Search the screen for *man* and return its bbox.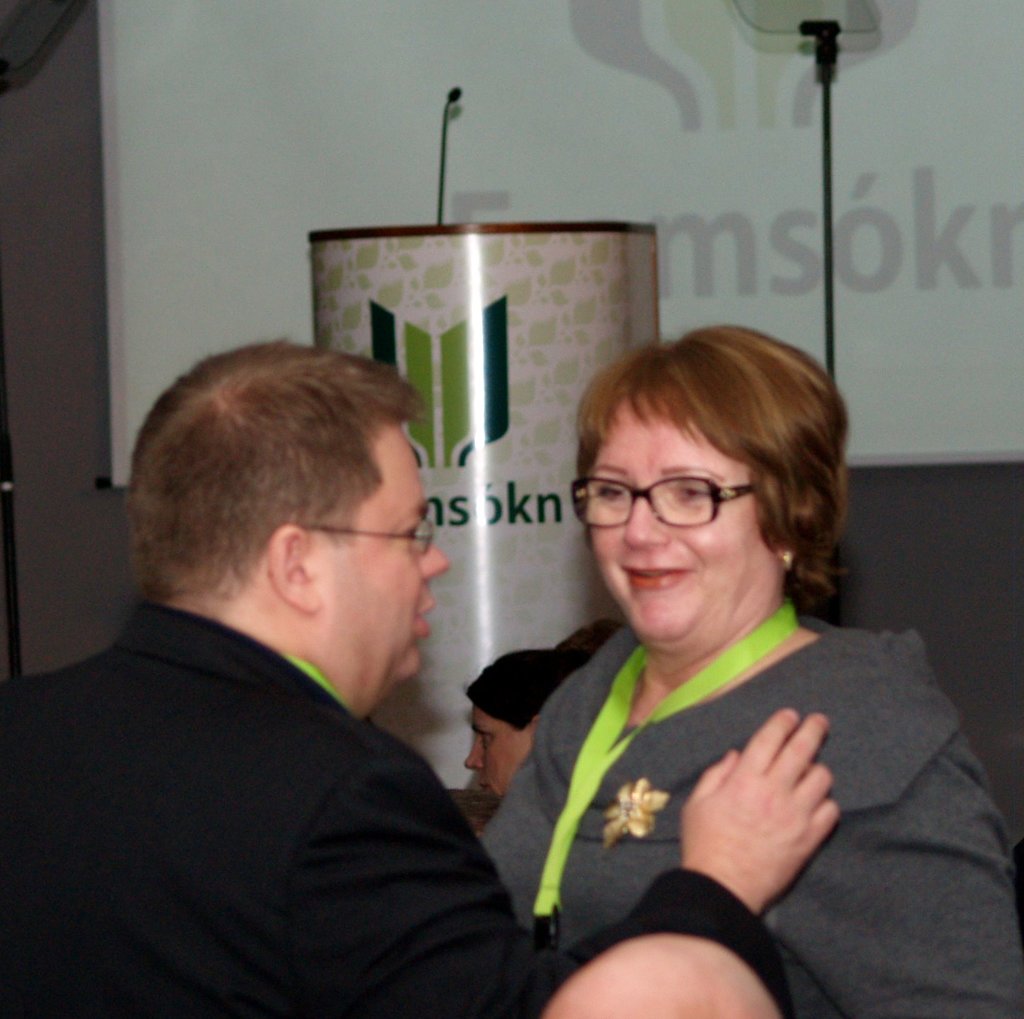
Found: left=0, top=336, right=841, bottom=1018.
